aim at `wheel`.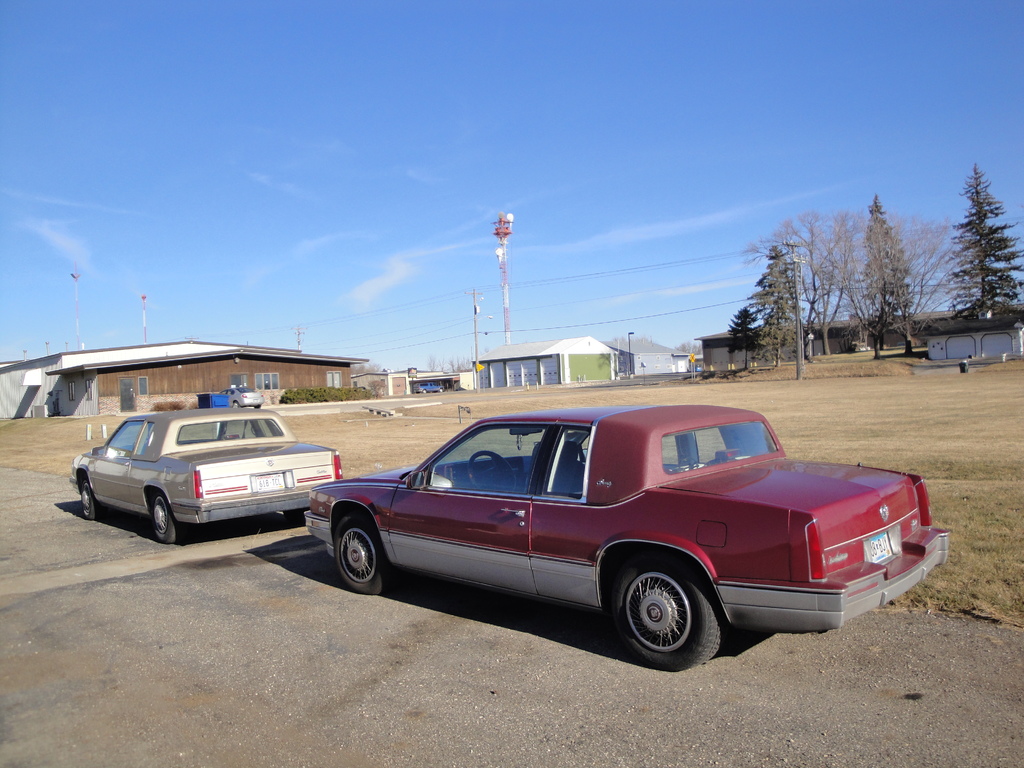
Aimed at (x1=232, y1=401, x2=241, y2=409).
